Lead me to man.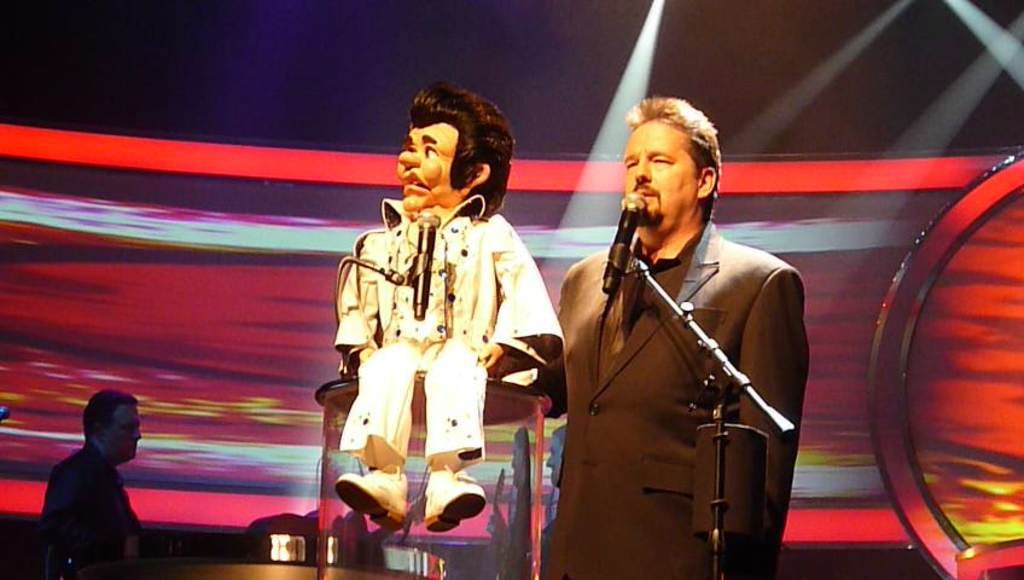
Lead to BBox(333, 80, 564, 530).
